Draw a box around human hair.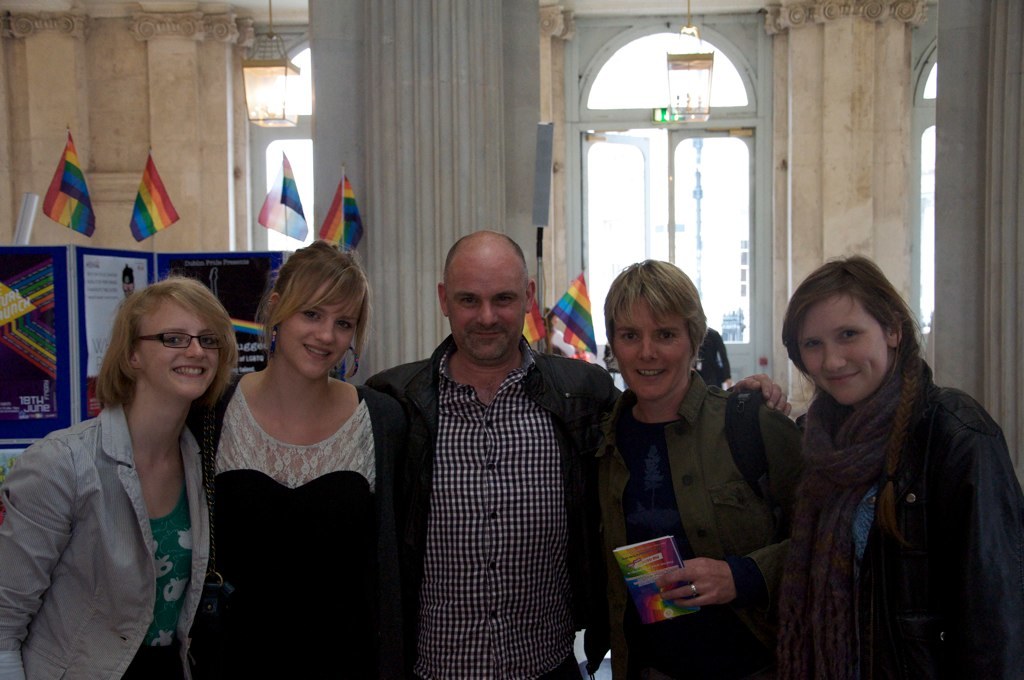
crop(442, 235, 529, 286).
